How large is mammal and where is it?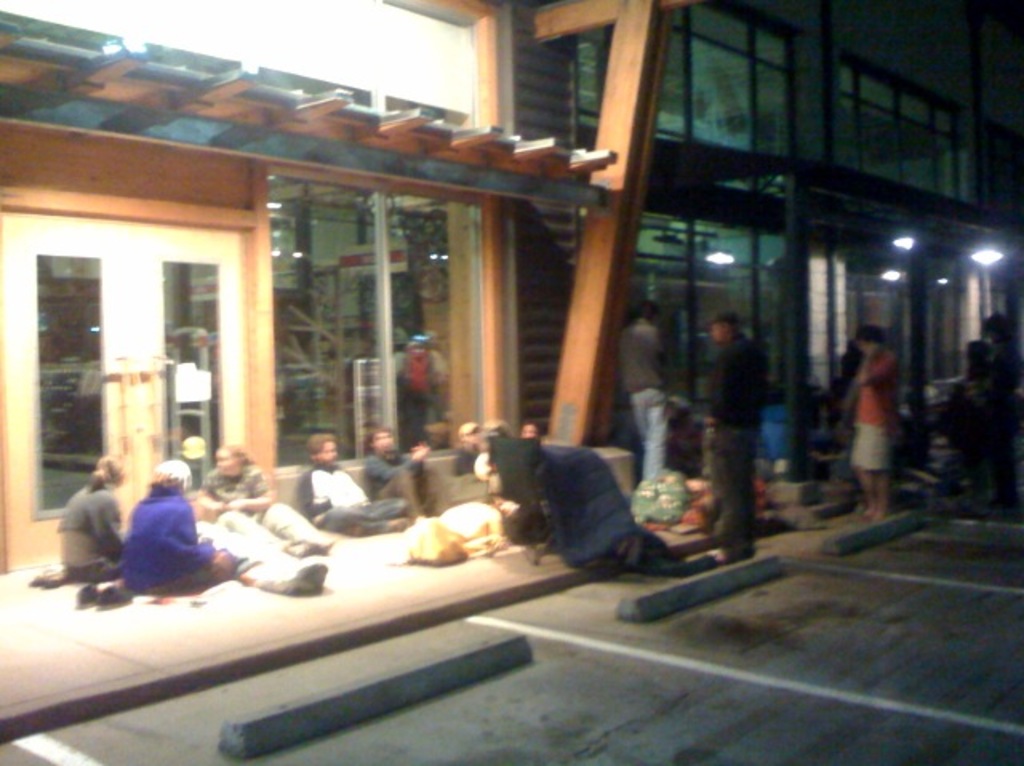
Bounding box: <bbox>608, 297, 674, 478</bbox>.
